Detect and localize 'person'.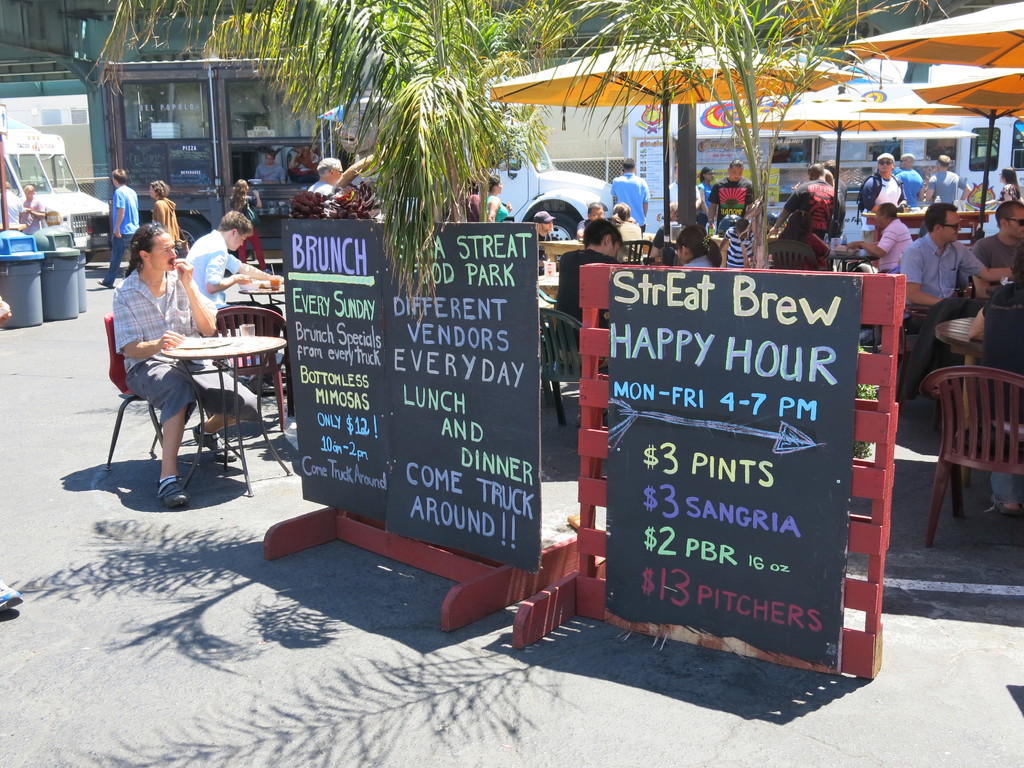
Localized at 305/157/346/196.
